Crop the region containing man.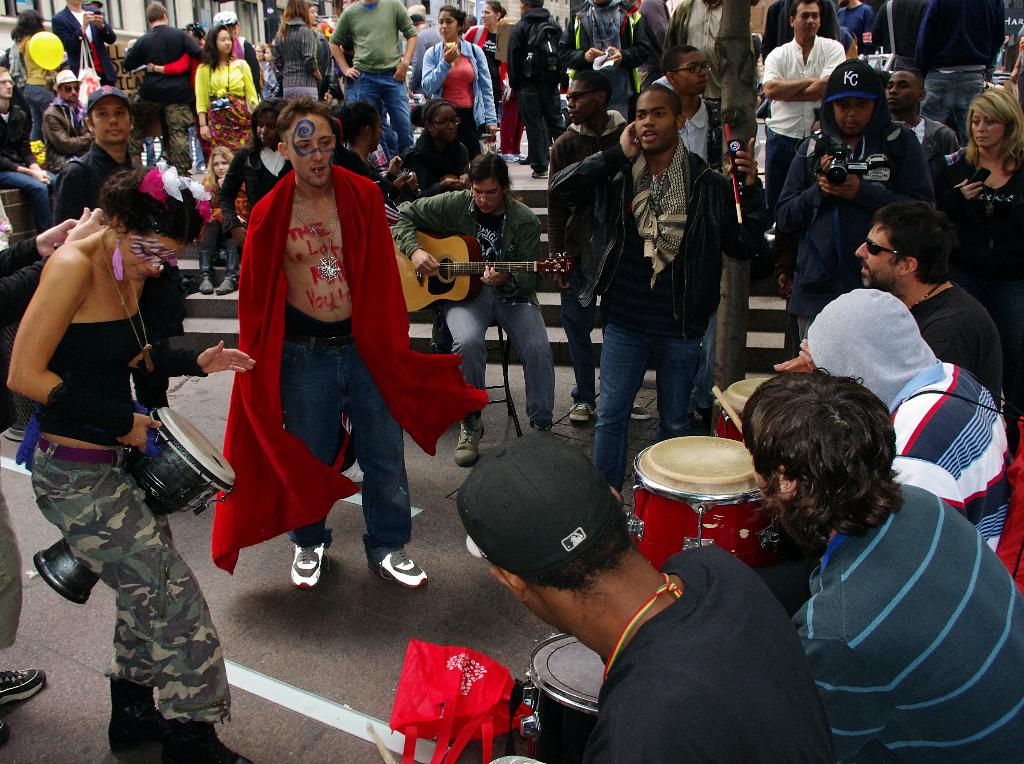
Crop region: 207 93 490 592.
